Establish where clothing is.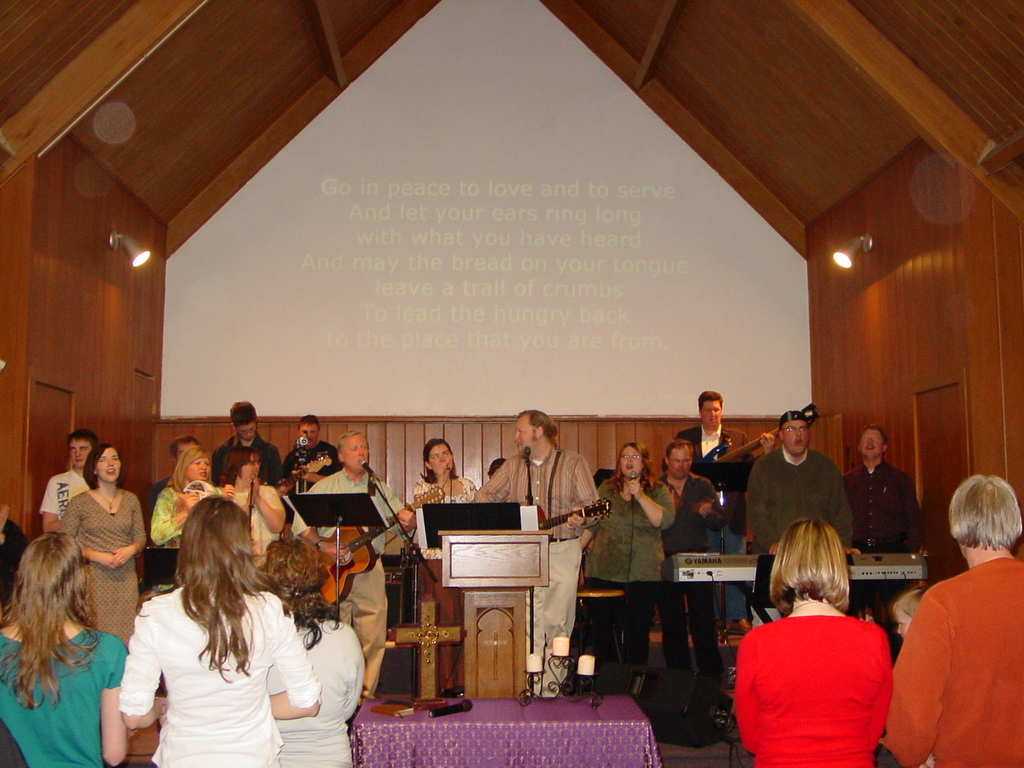
Established at {"left": 677, "top": 424, "right": 740, "bottom": 492}.
